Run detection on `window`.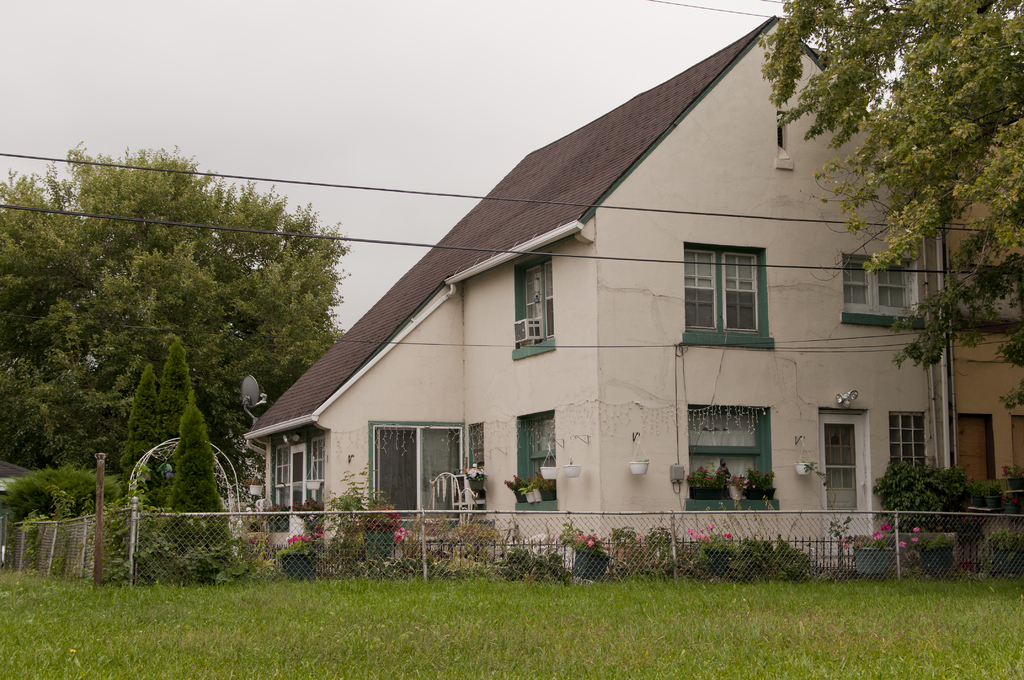
Result: (692, 235, 777, 343).
